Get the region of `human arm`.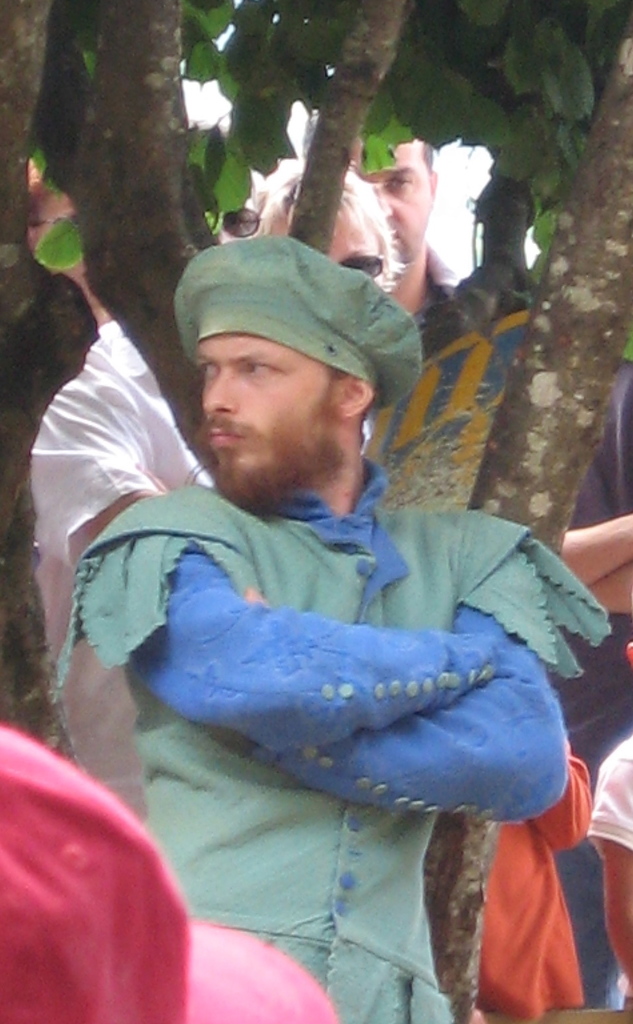
bbox=[551, 495, 632, 596].
